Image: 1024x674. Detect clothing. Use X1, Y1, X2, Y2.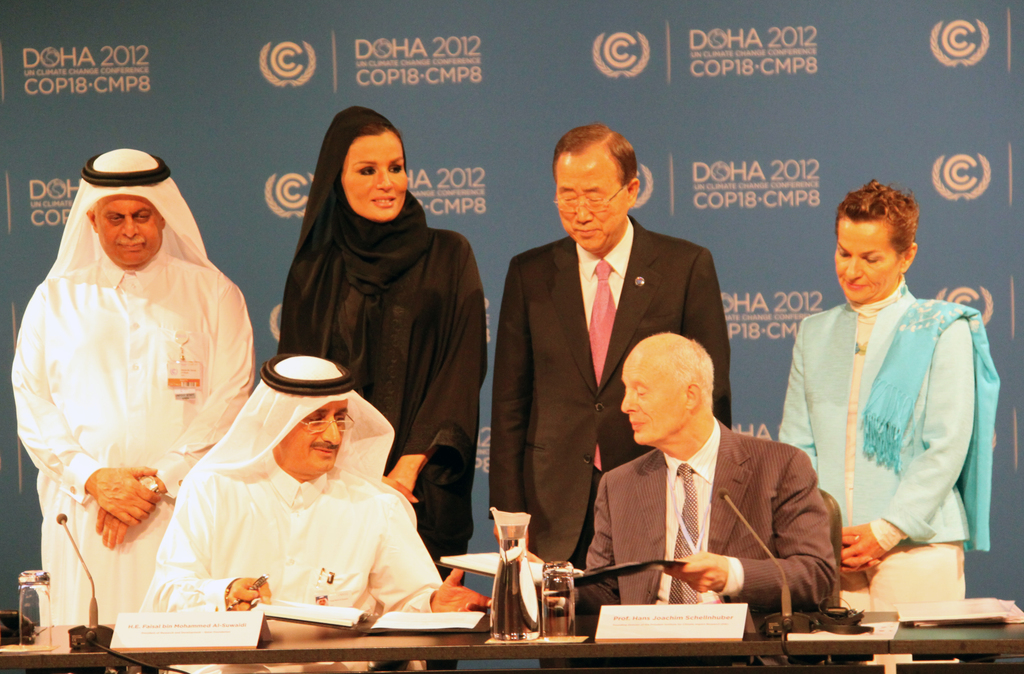
273, 111, 483, 673.
